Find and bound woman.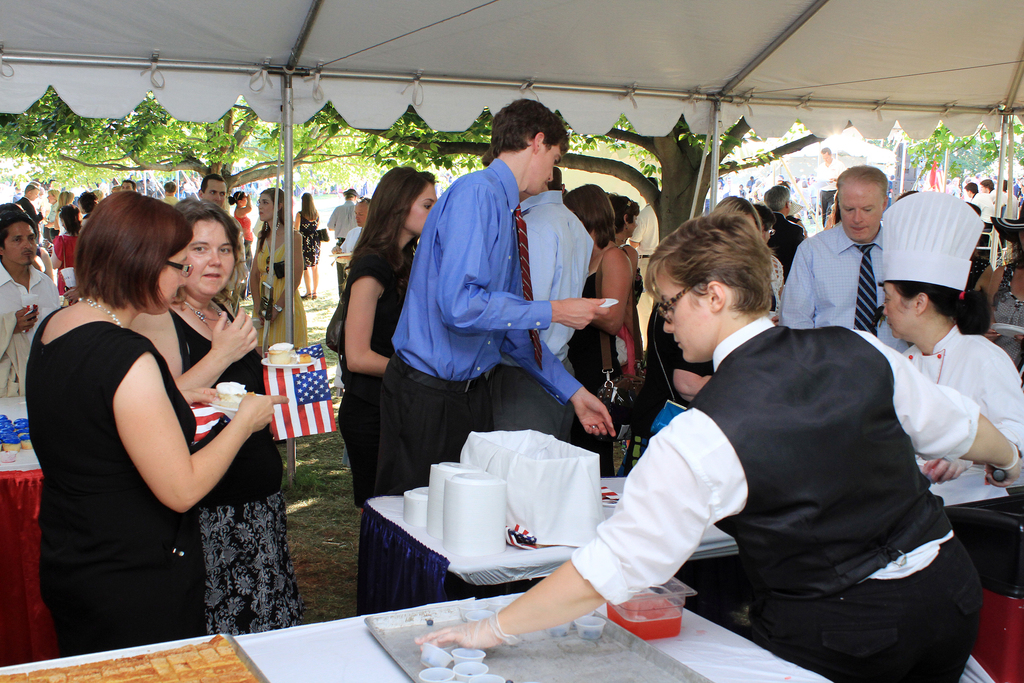
Bound: 54/187/74/228.
